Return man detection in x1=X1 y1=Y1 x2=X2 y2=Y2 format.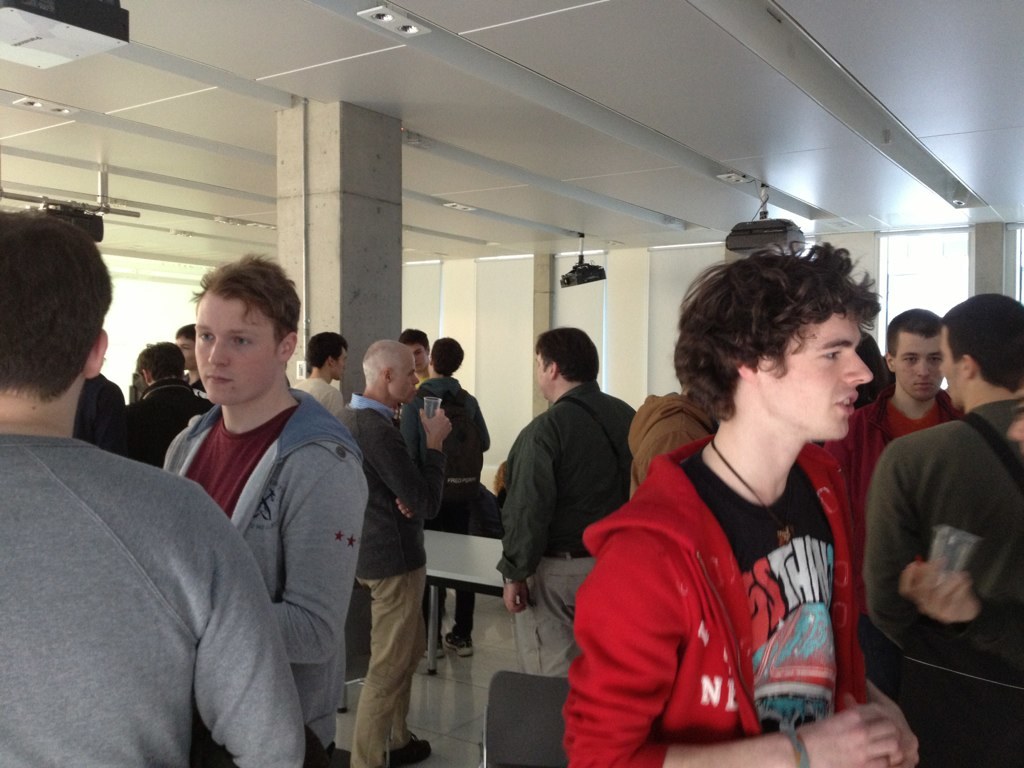
x1=401 y1=329 x2=435 y2=384.
